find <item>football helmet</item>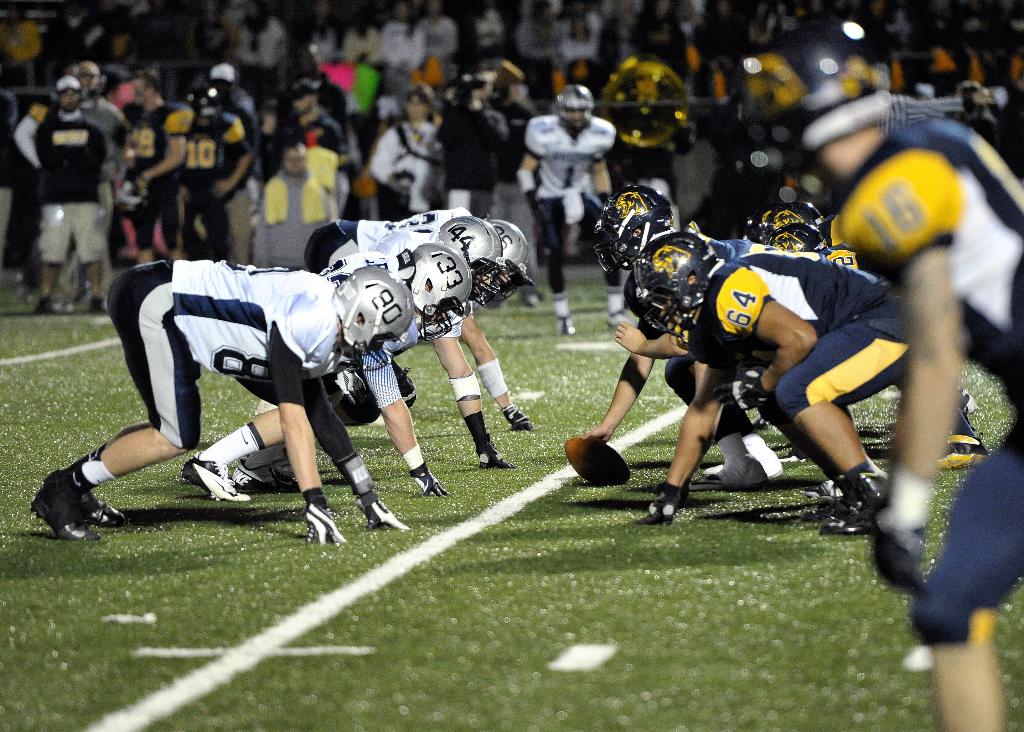
(436, 213, 511, 313)
